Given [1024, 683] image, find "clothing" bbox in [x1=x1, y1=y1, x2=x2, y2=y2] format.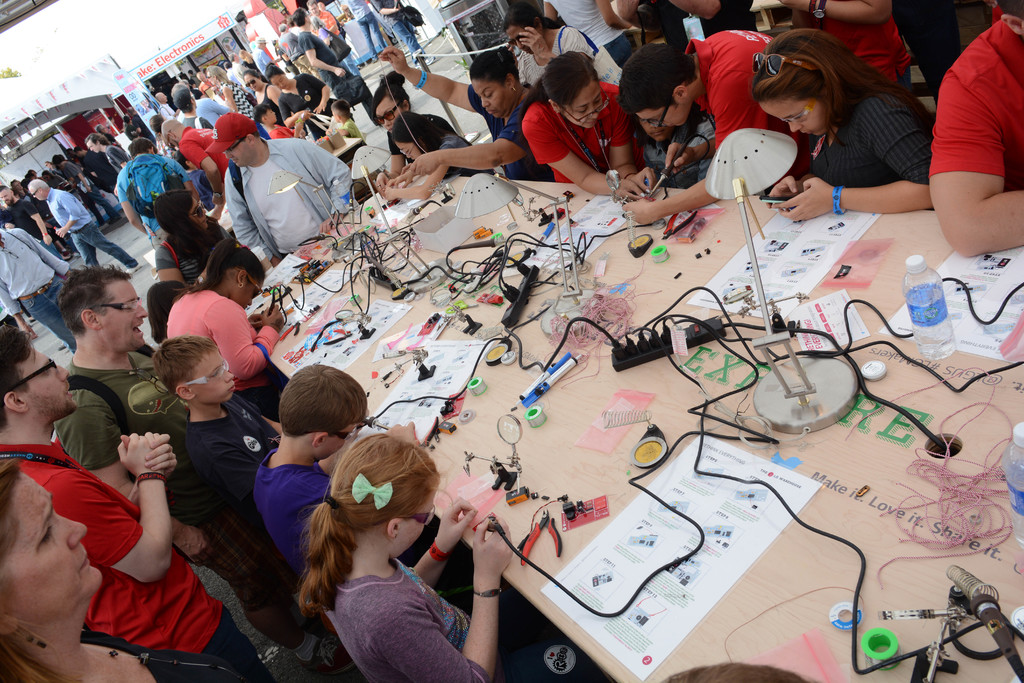
[x1=301, y1=31, x2=351, y2=94].
